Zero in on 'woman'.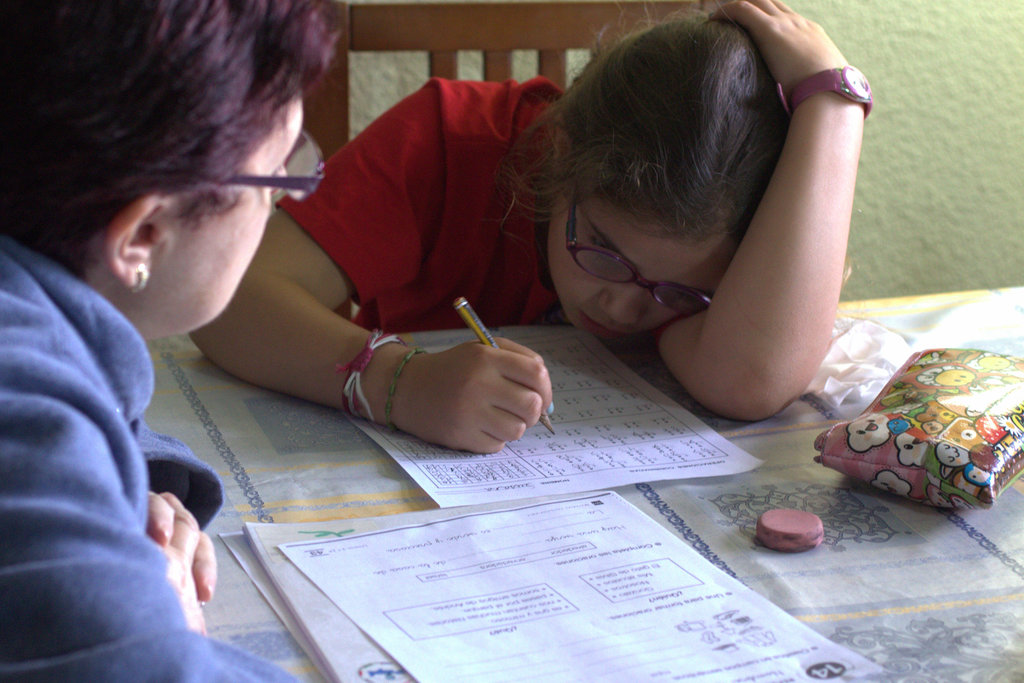
Zeroed in: 0, 0, 342, 680.
